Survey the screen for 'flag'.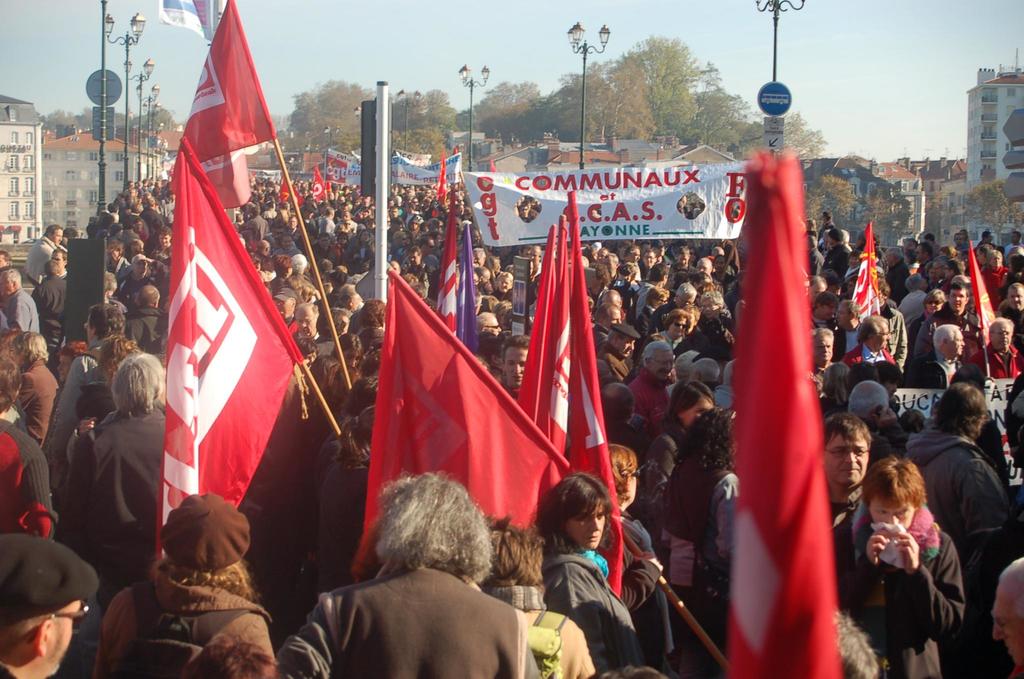
Survey found: BBox(553, 182, 630, 616).
